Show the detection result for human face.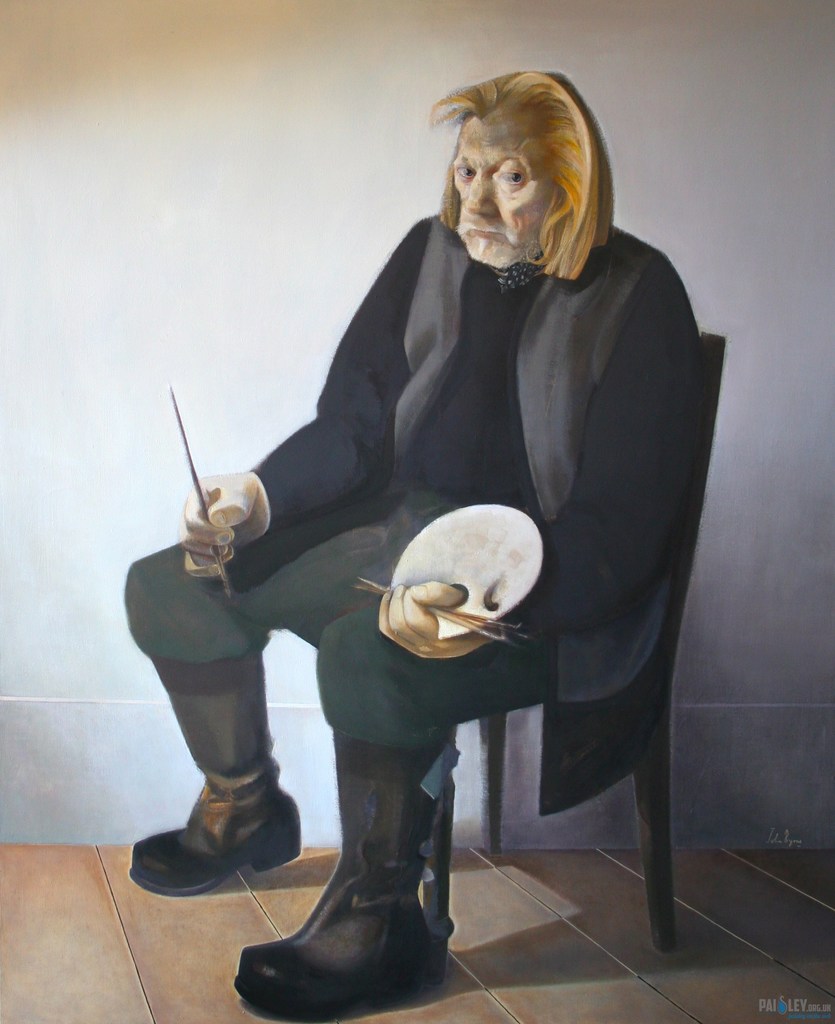
<bbox>452, 118, 553, 266</bbox>.
